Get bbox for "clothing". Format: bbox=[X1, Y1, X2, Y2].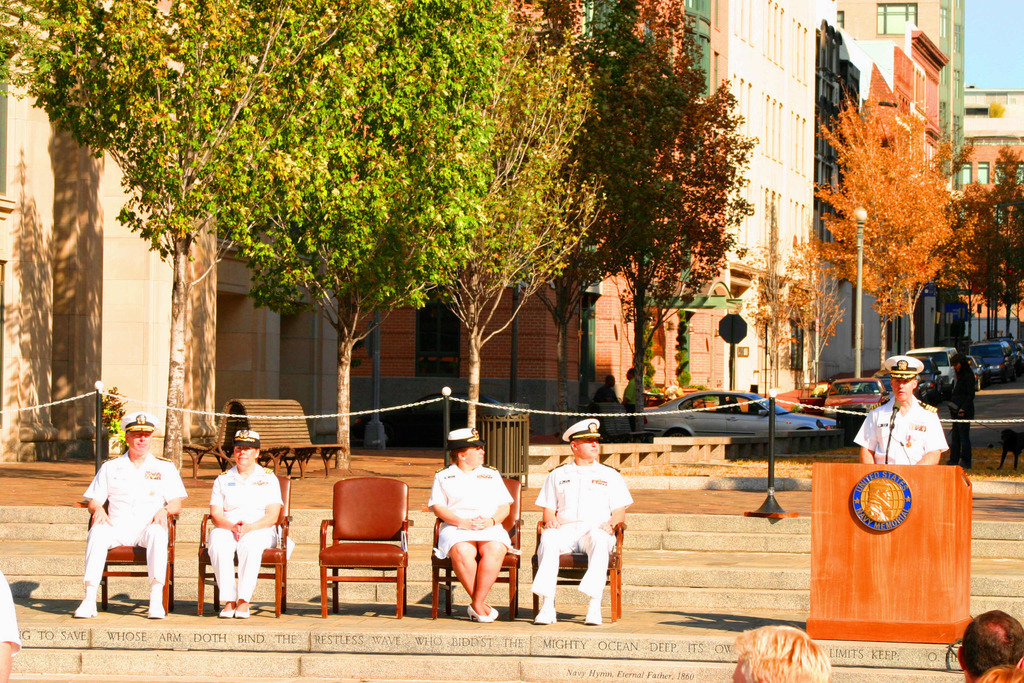
bbox=[531, 460, 637, 600].
